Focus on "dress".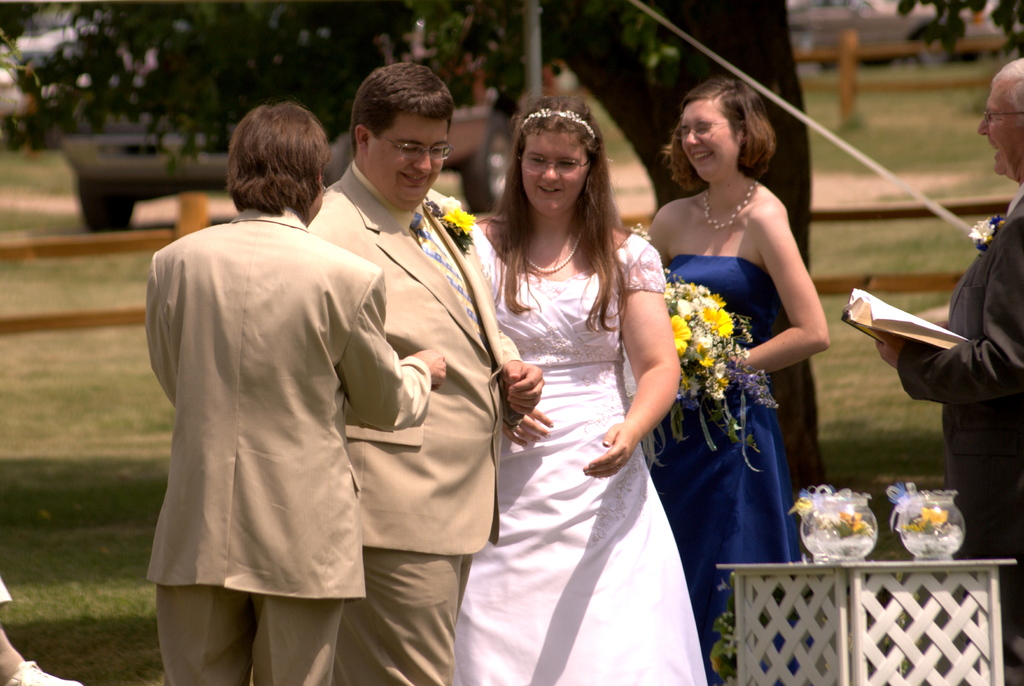
Focused at detection(451, 223, 710, 685).
